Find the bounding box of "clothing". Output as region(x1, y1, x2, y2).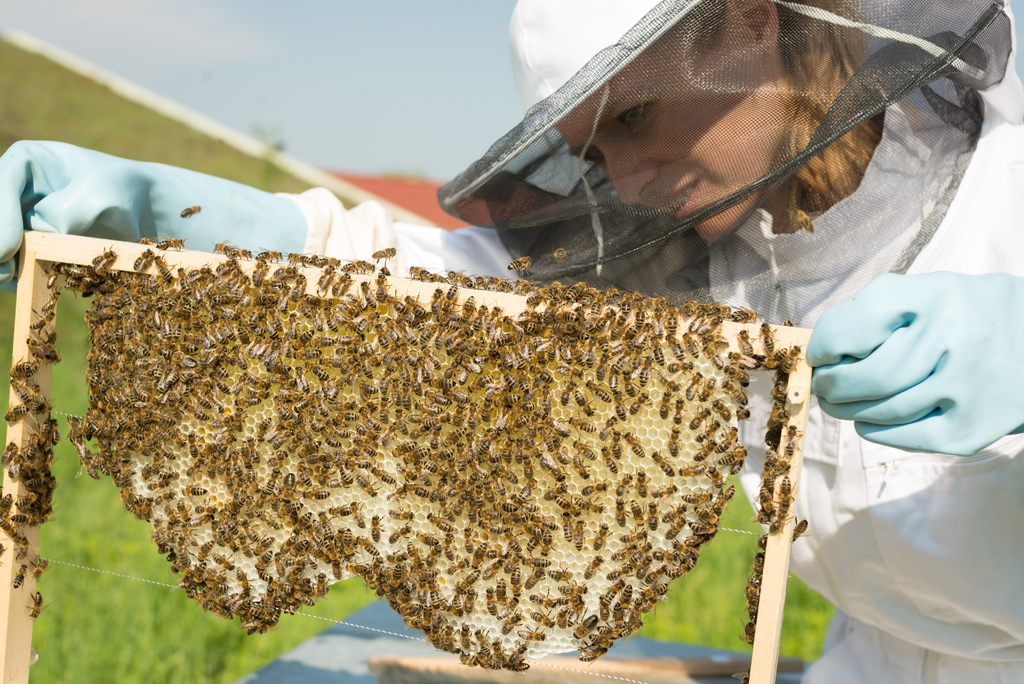
region(280, 79, 1023, 681).
